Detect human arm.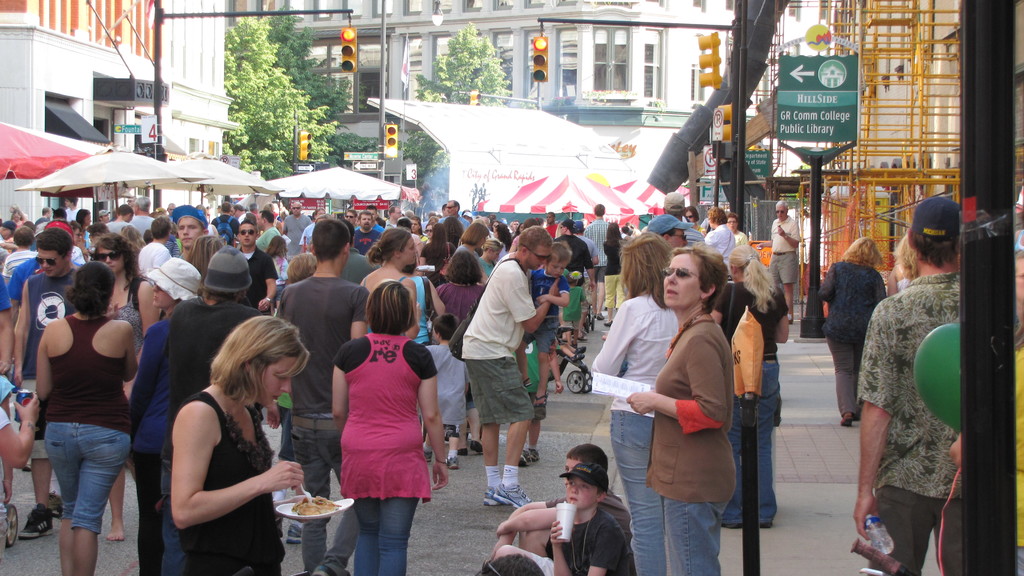
Detected at rect(532, 280, 571, 307).
